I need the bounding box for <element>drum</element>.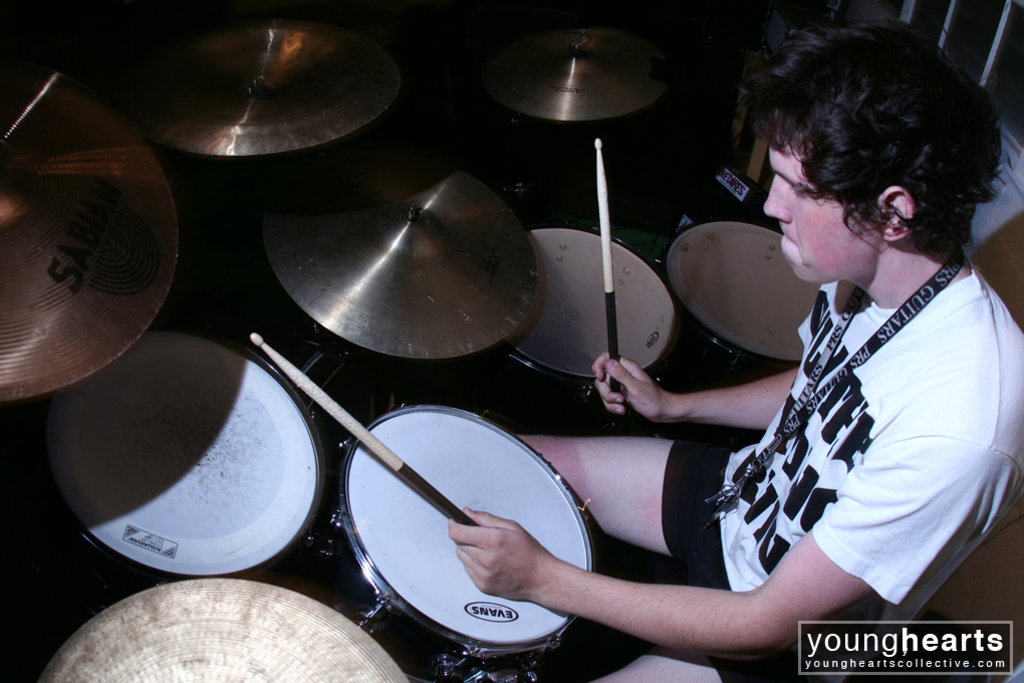
Here it is: BBox(655, 218, 823, 386).
